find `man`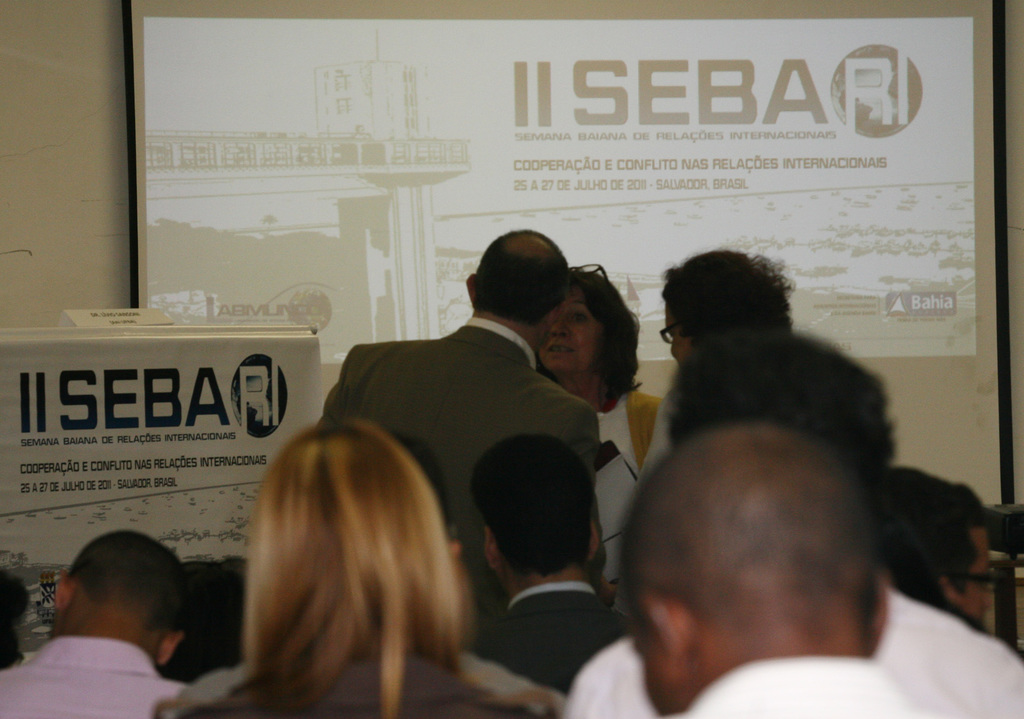
<box>614,422,918,718</box>
